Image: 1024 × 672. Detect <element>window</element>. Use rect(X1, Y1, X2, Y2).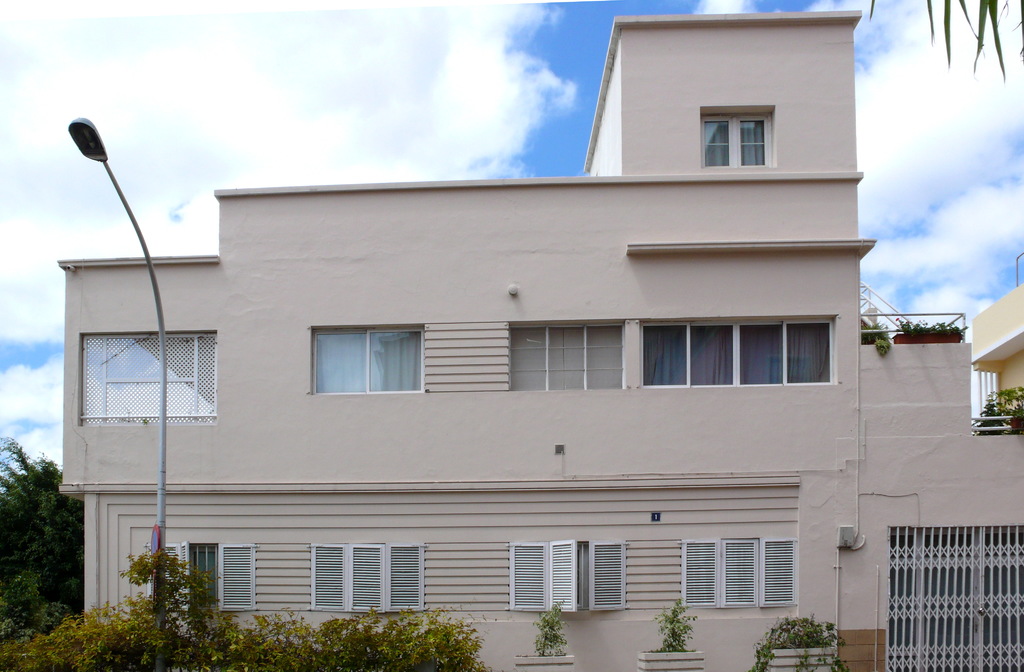
rect(147, 538, 255, 614).
